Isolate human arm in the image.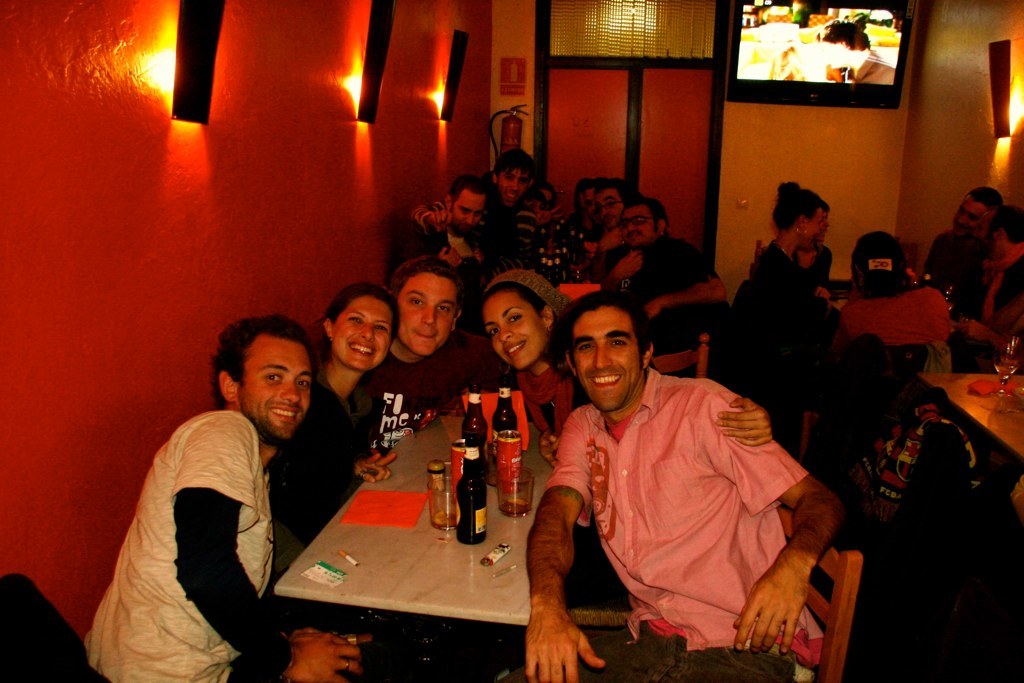
Isolated region: [x1=356, y1=442, x2=400, y2=477].
